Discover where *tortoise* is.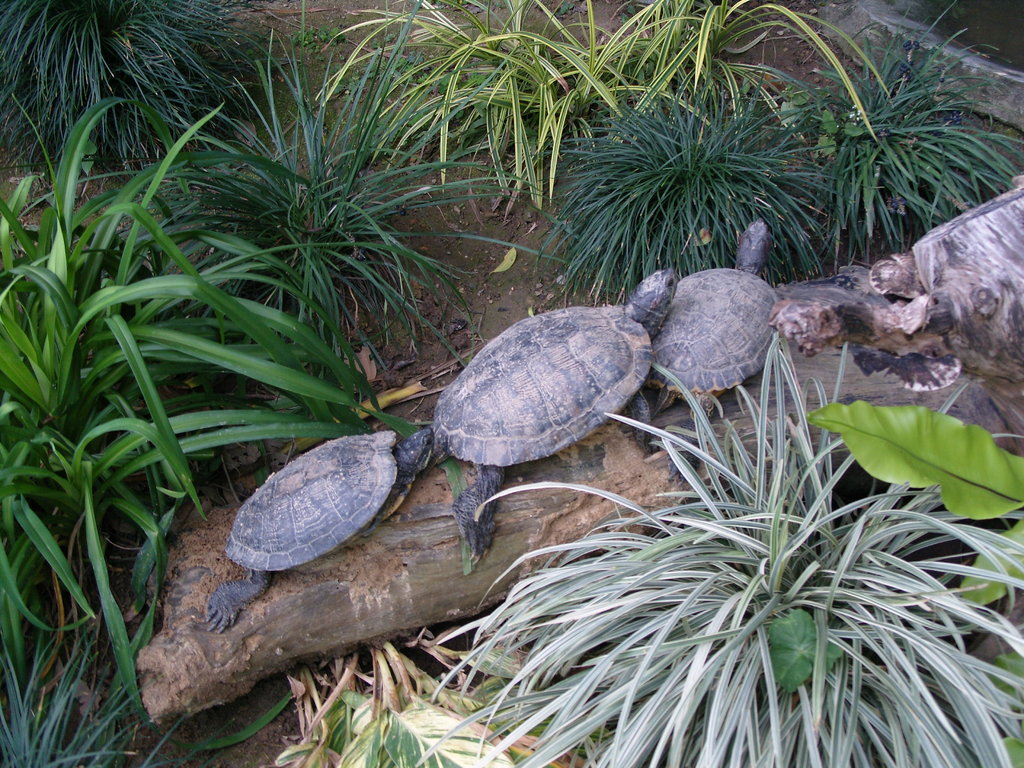
Discovered at <bbox>429, 267, 677, 566</bbox>.
